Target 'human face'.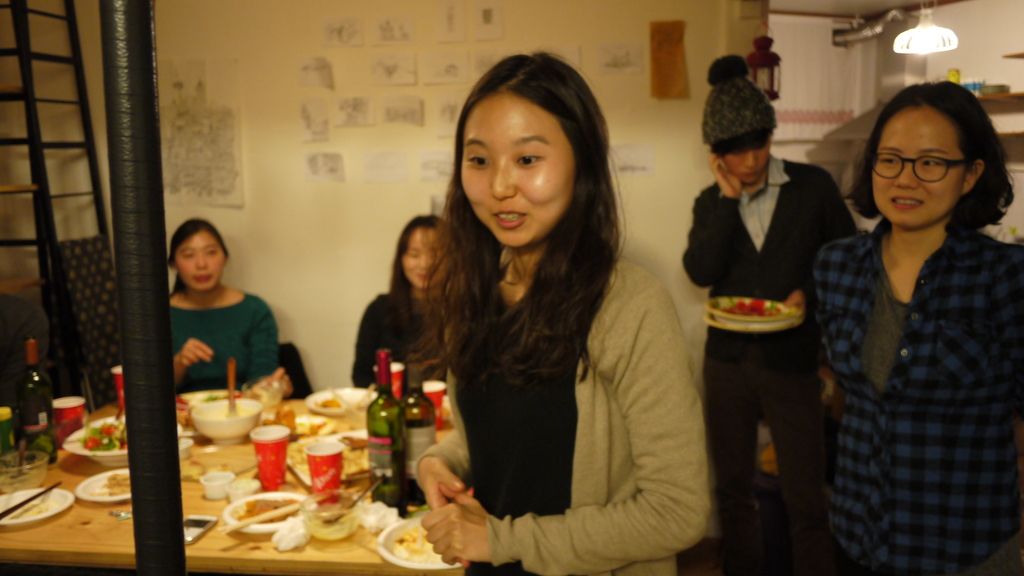
Target region: crop(870, 109, 964, 229).
